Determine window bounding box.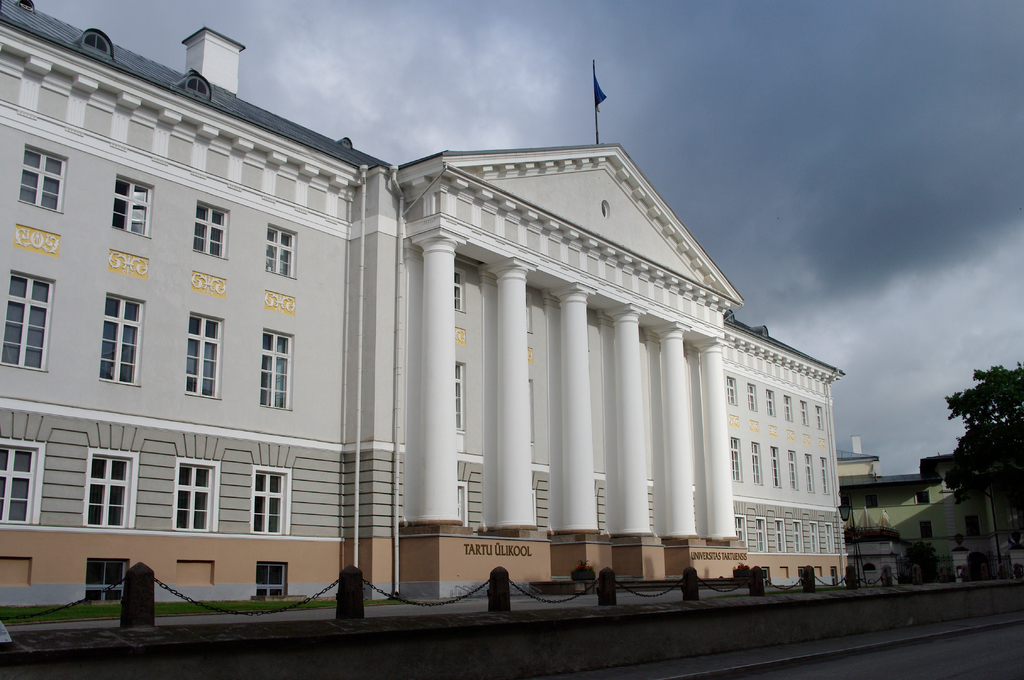
Determined: left=266, top=230, right=291, bottom=272.
